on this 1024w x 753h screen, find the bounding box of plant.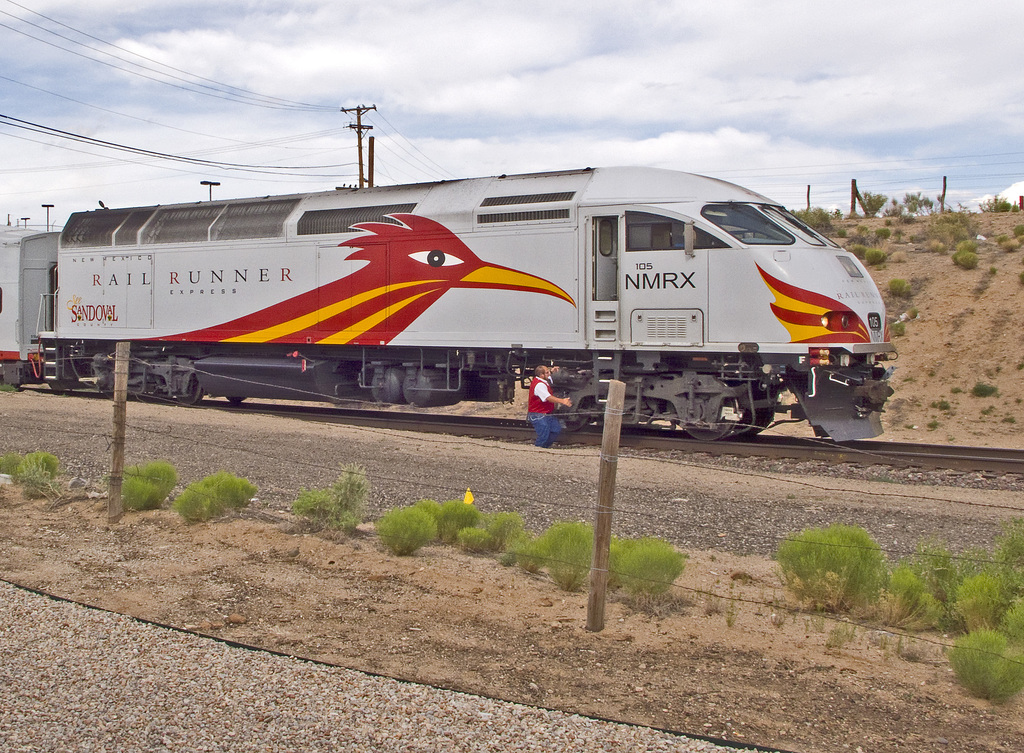
Bounding box: {"x1": 903, "y1": 376, "x2": 918, "y2": 383}.
